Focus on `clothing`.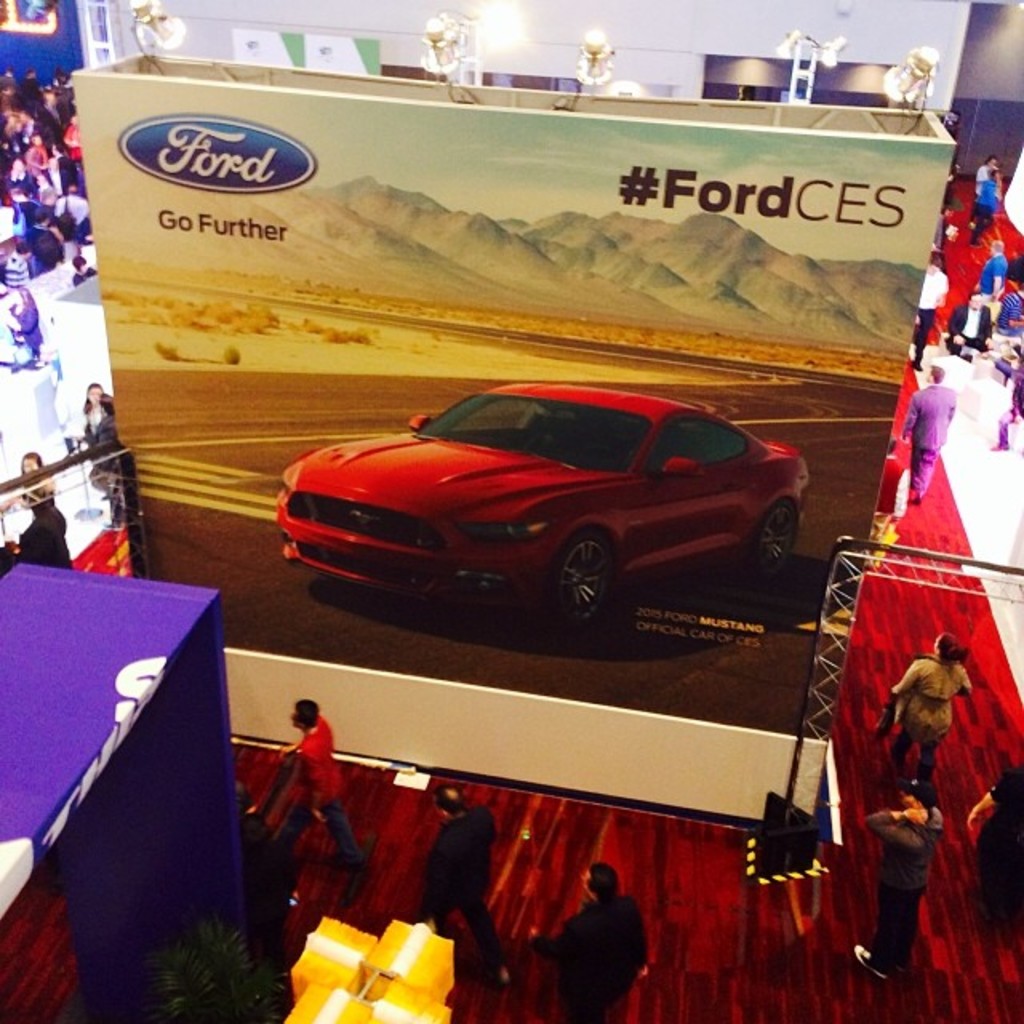
Focused at box=[21, 498, 72, 573].
